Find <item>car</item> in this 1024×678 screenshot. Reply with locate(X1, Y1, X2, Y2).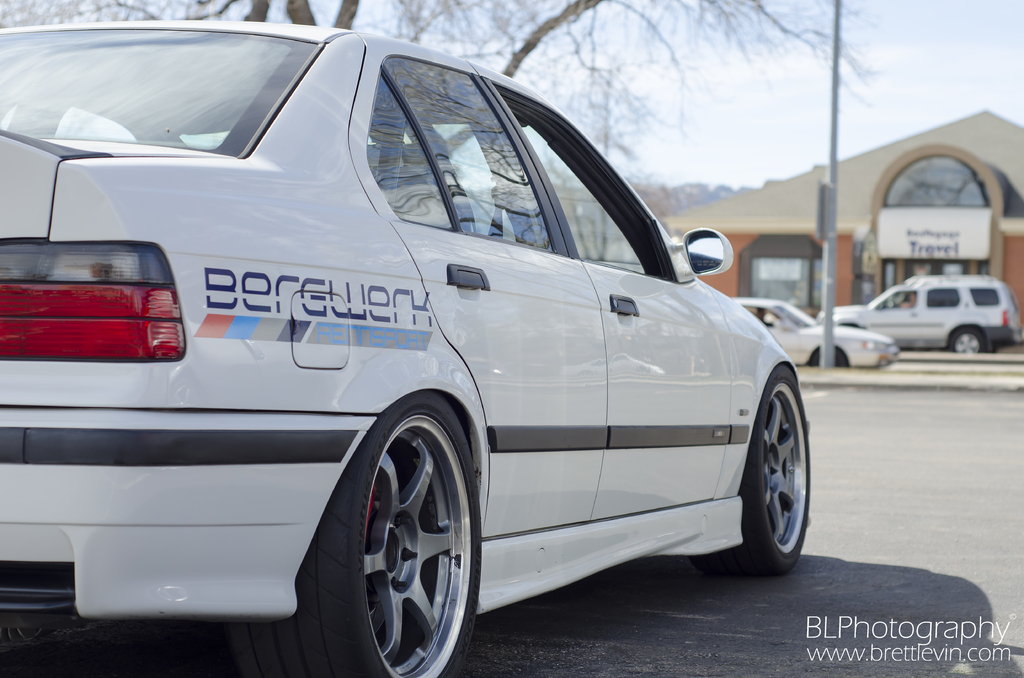
locate(819, 273, 1021, 354).
